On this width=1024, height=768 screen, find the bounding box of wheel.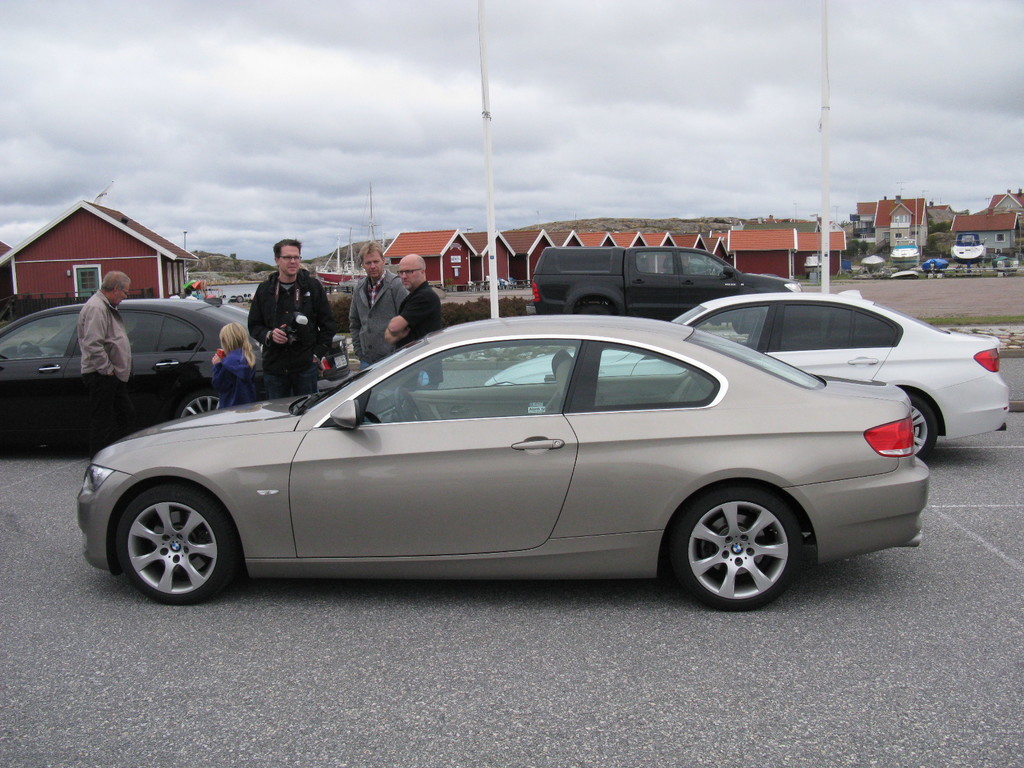
Bounding box: region(181, 396, 223, 415).
